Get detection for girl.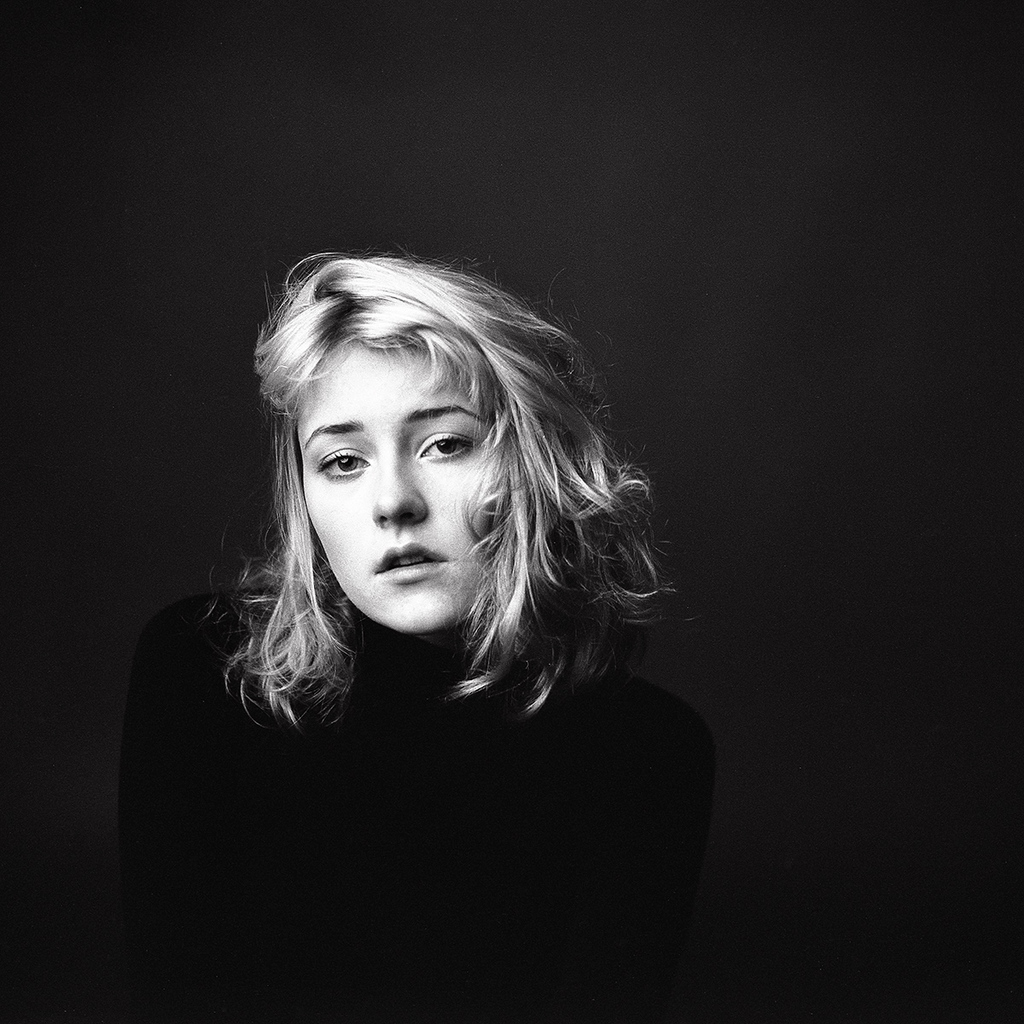
Detection: 117,251,715,1023.
